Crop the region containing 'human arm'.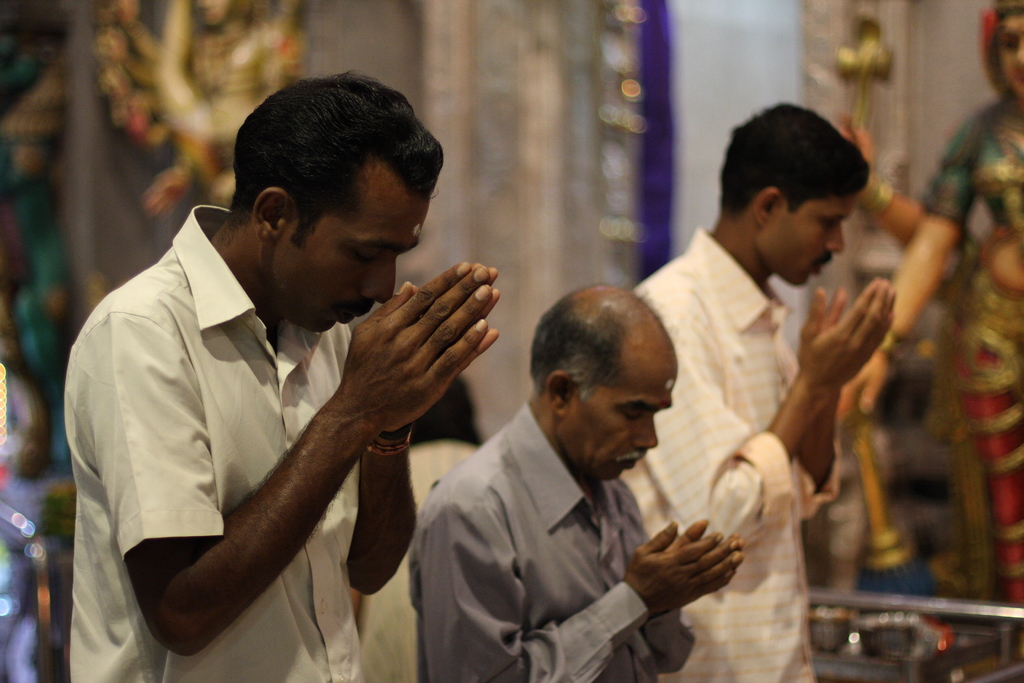
Crop region: x1=118, y1=300, x2=486, y2=662.
